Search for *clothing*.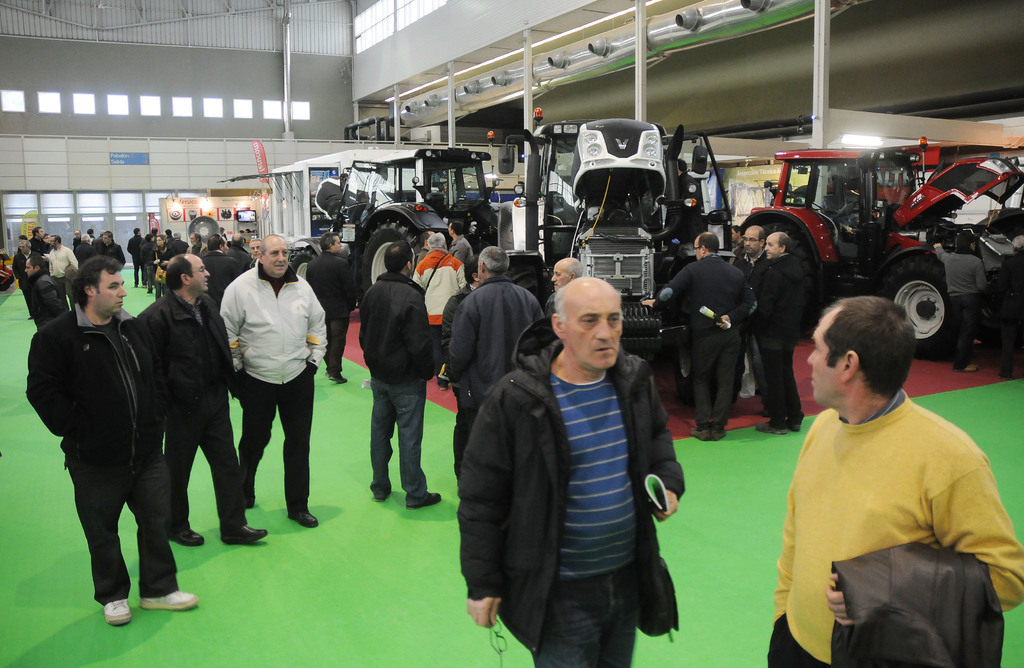
Found at <box>829,540,1004,667</box>.
